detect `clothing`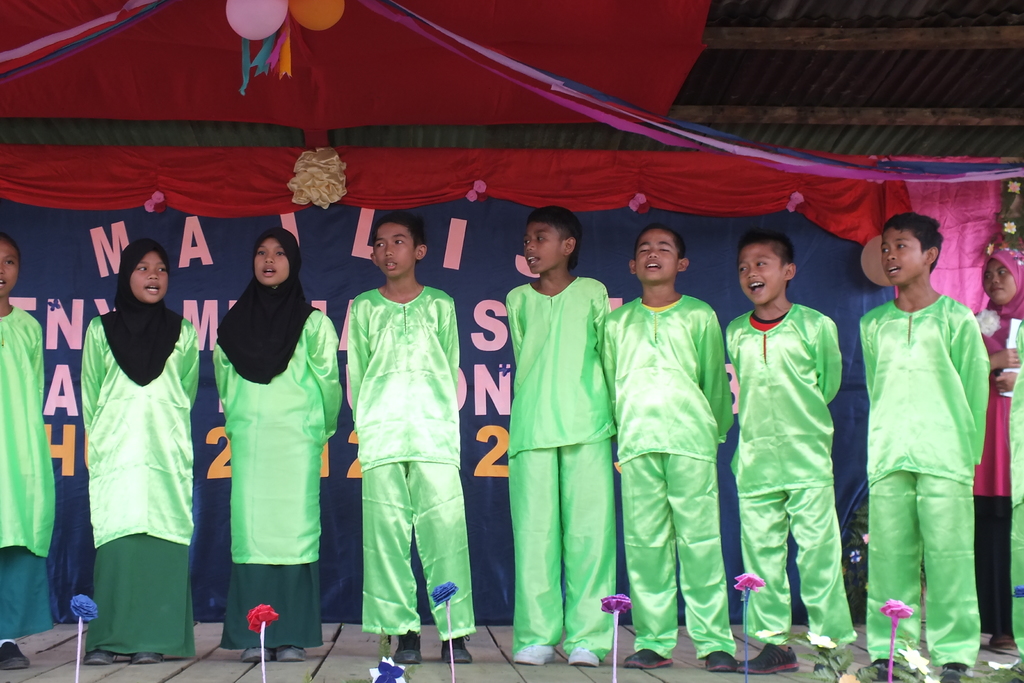
box(866, 295, 987, 664)
